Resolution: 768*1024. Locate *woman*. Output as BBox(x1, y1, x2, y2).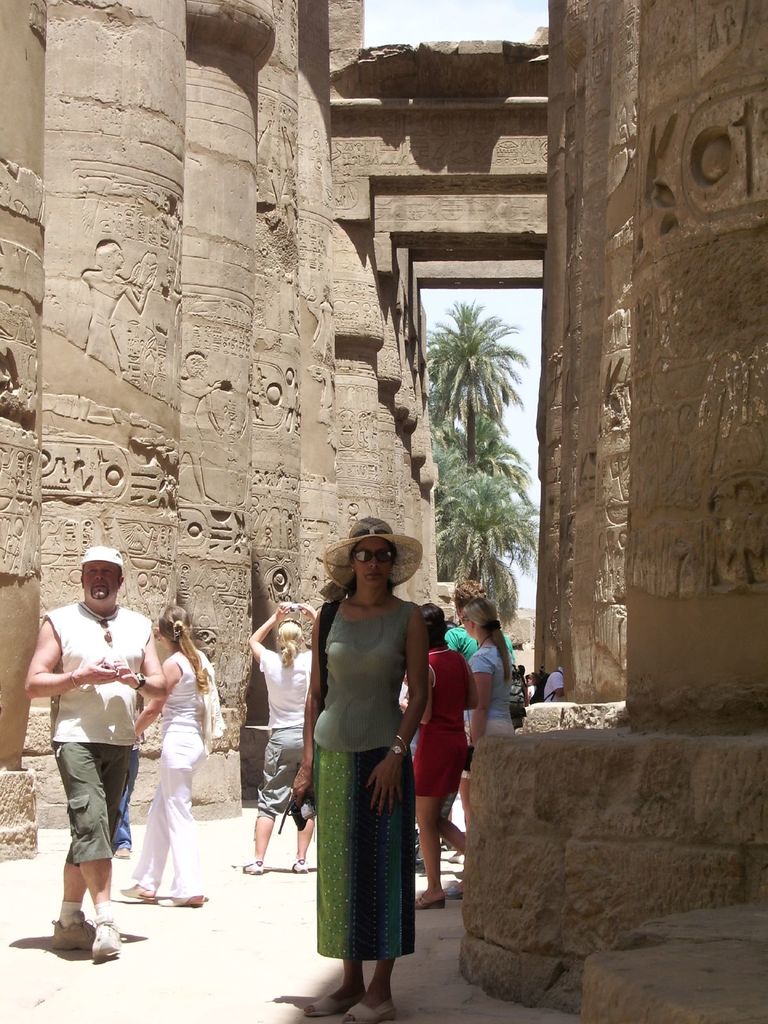
BBox(289, 521, 442, 999).
